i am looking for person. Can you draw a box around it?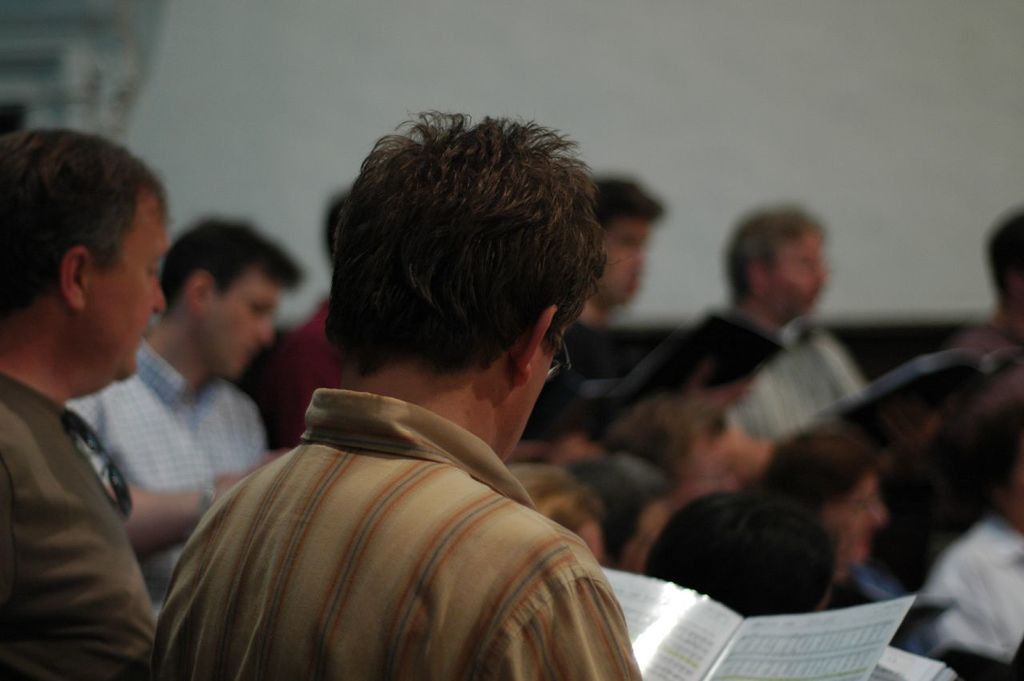
Sure, the bounding box is (564,446,678,572).
